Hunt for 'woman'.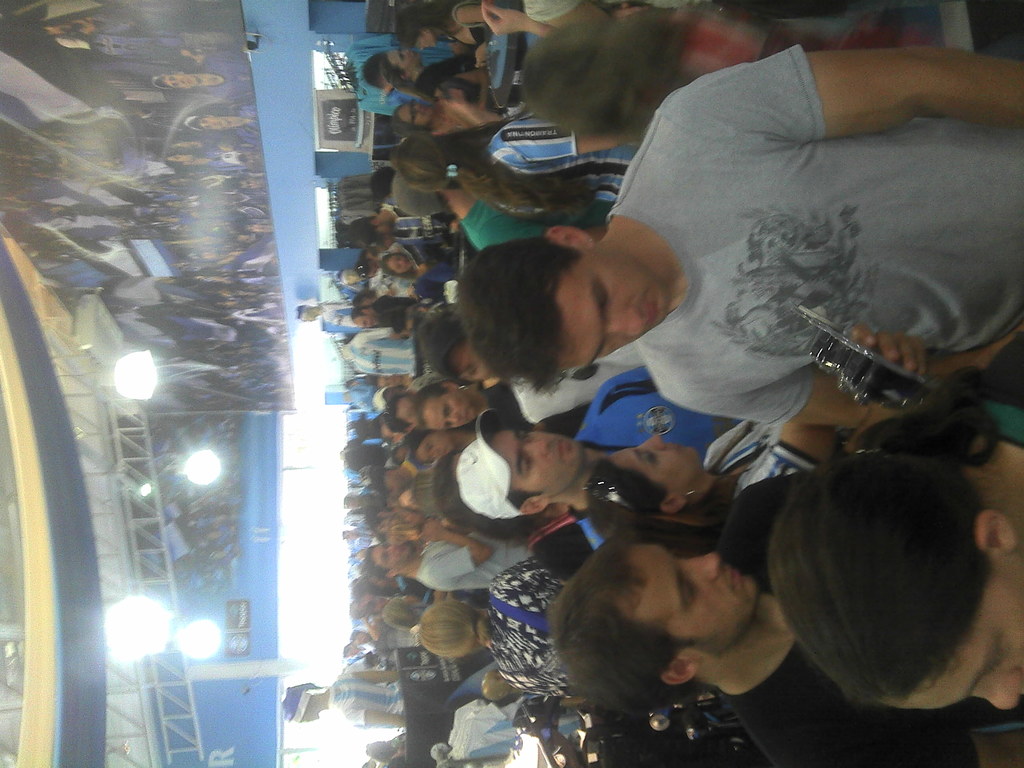
Hunted down at (420,561,579,699).
